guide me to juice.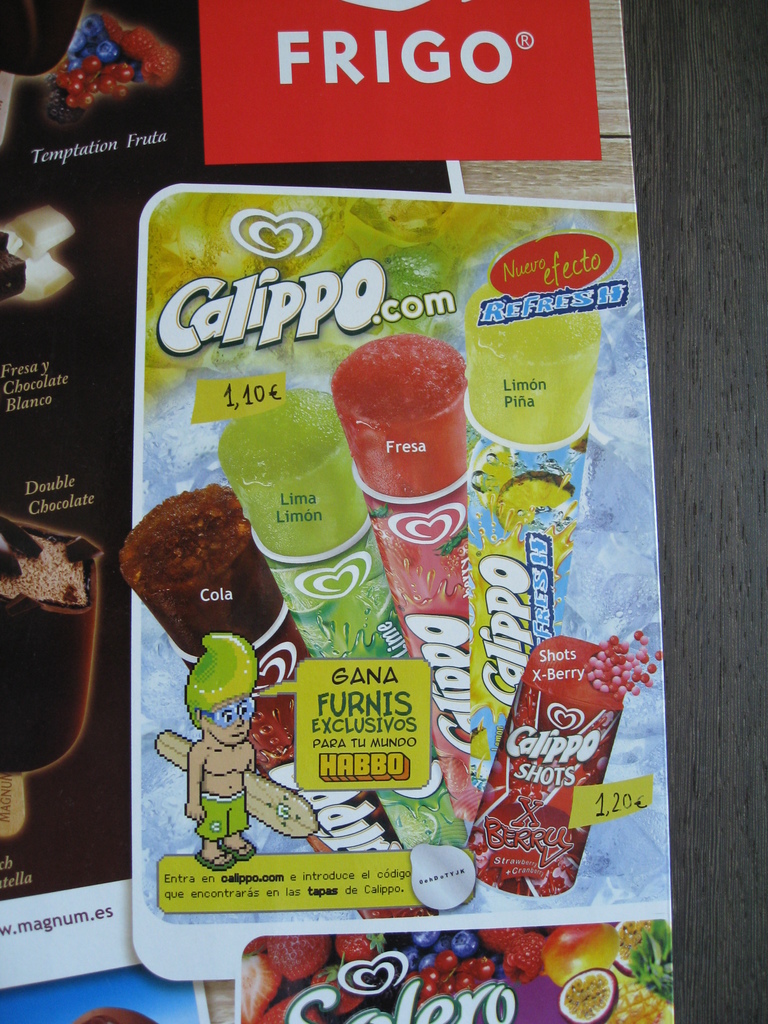
Guidance: BBox(113, 482, 286, 667).
